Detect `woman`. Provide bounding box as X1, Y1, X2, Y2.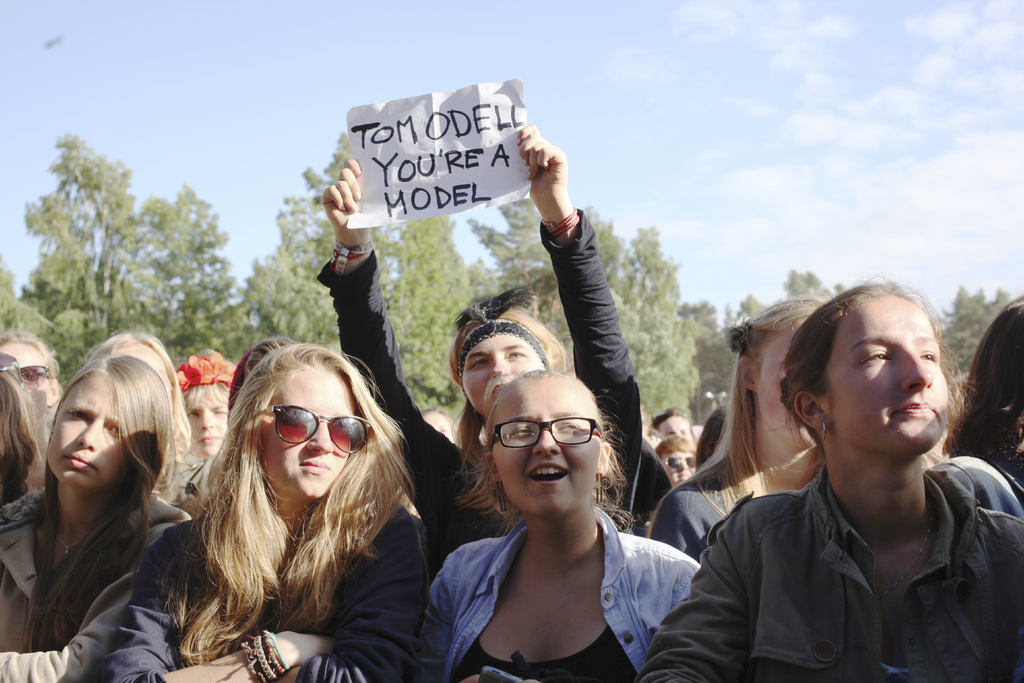
645, 296, 830, 556.
